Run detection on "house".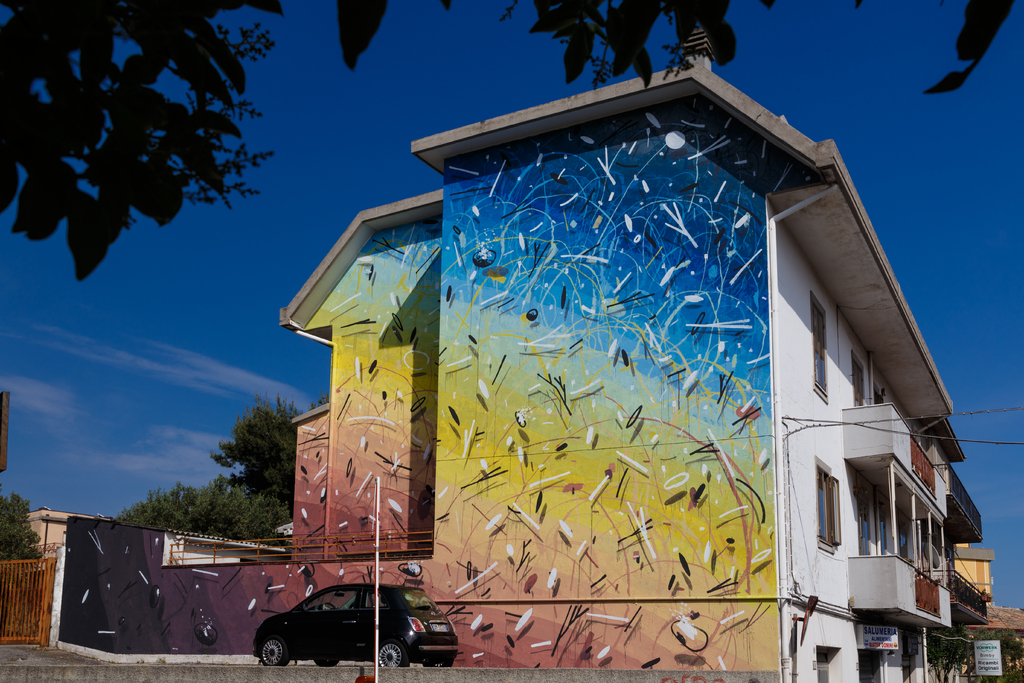
Result: rect(14, 513, 88, 564).
